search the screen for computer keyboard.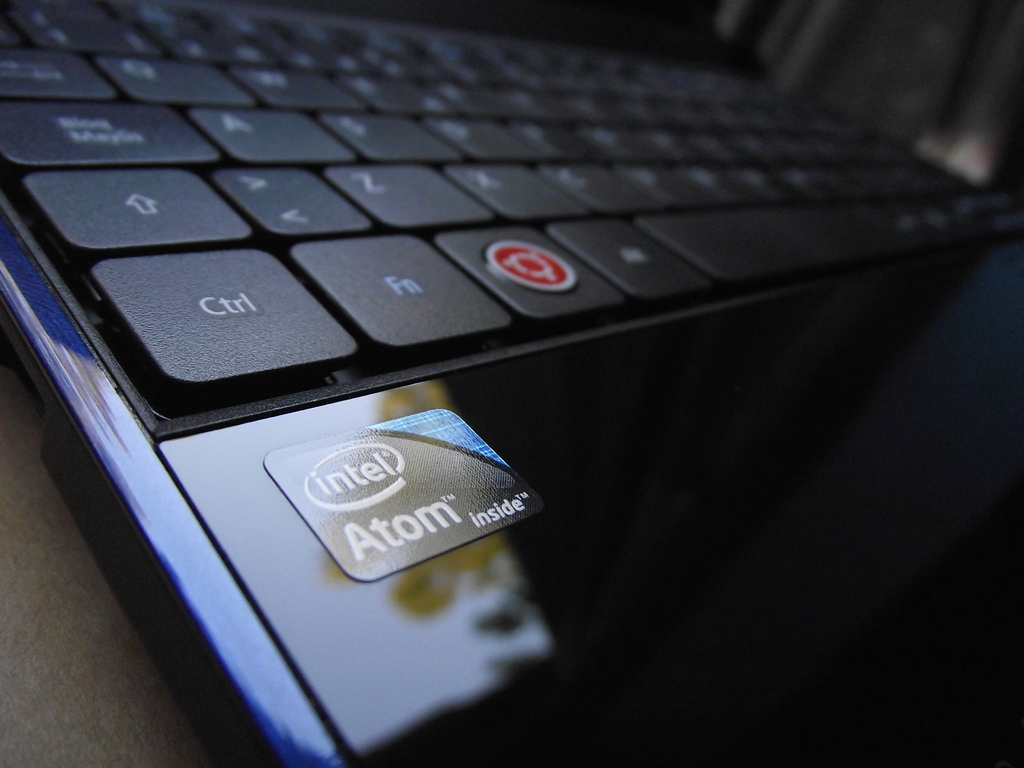
Found at bbox(3, 0, 1023, 420).
